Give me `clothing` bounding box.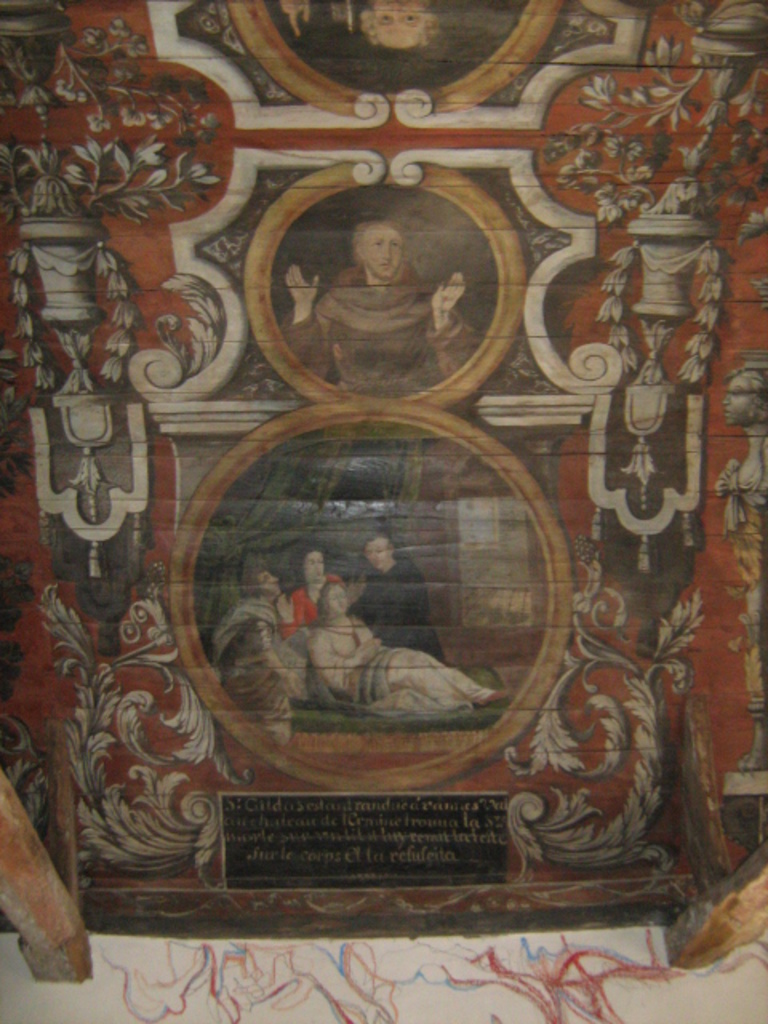
<box>354,563,450,664</box>.
